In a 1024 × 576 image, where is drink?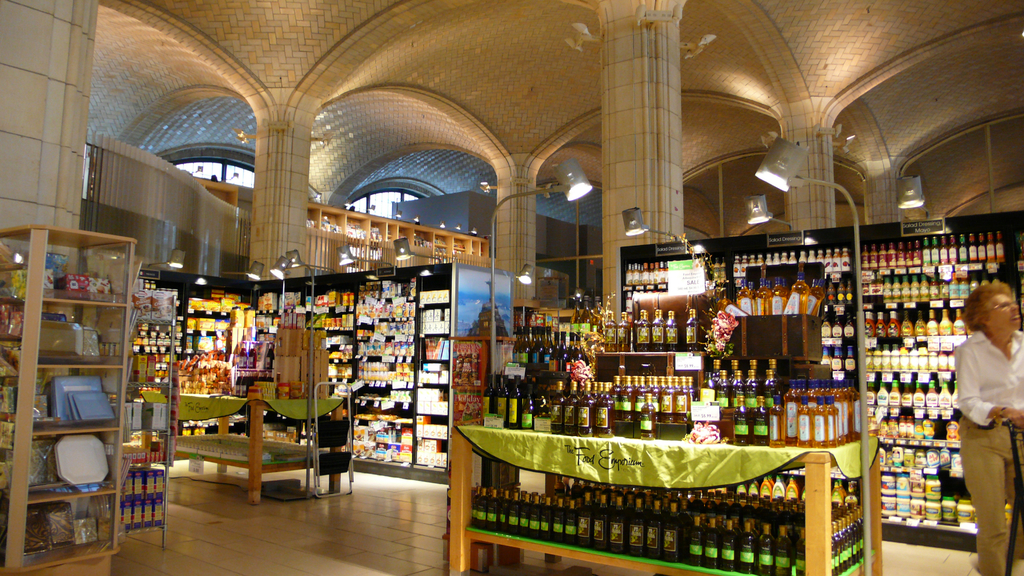
(left=595, top=381, right=615, bottom=434).
